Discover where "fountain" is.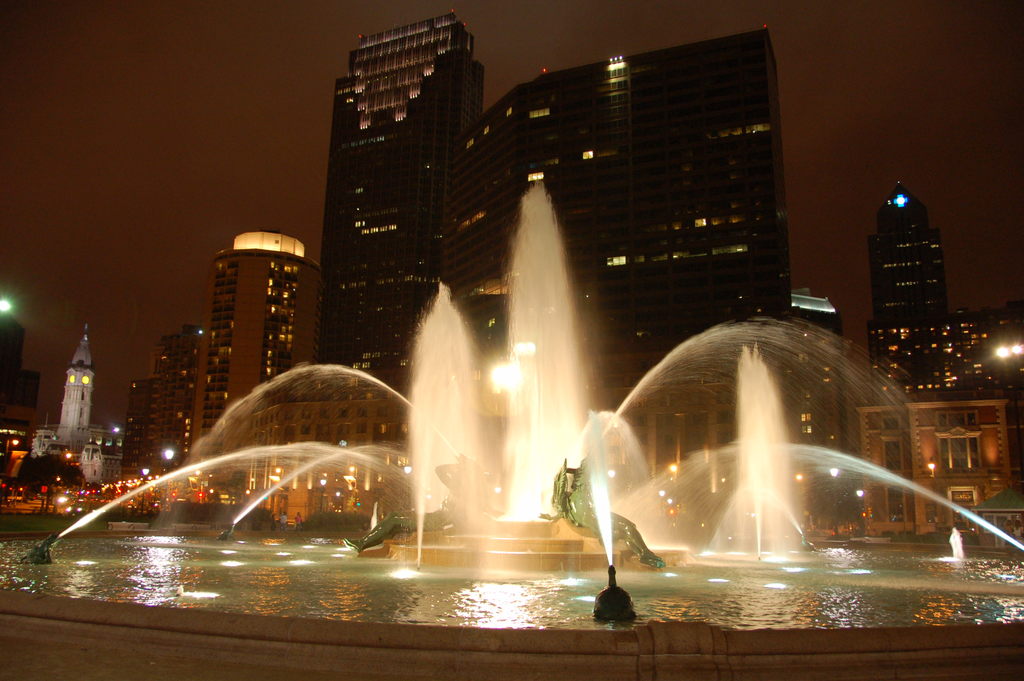
Discovered at Rect(219, 435, 401, 548).
